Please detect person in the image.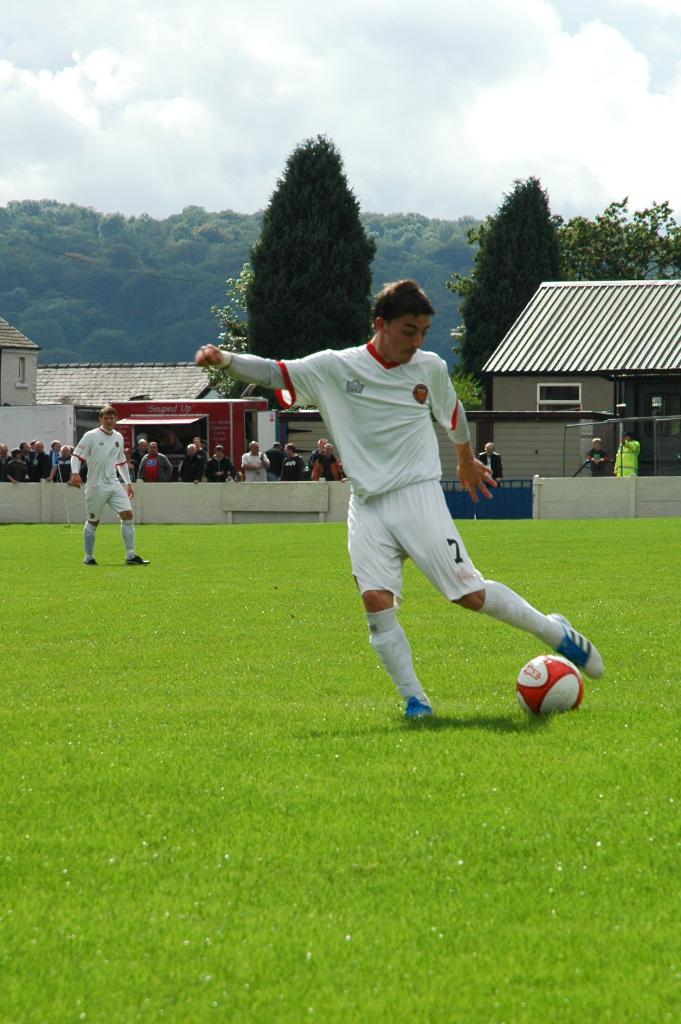
x1=67 y1=404 x2=151 y2=571.
